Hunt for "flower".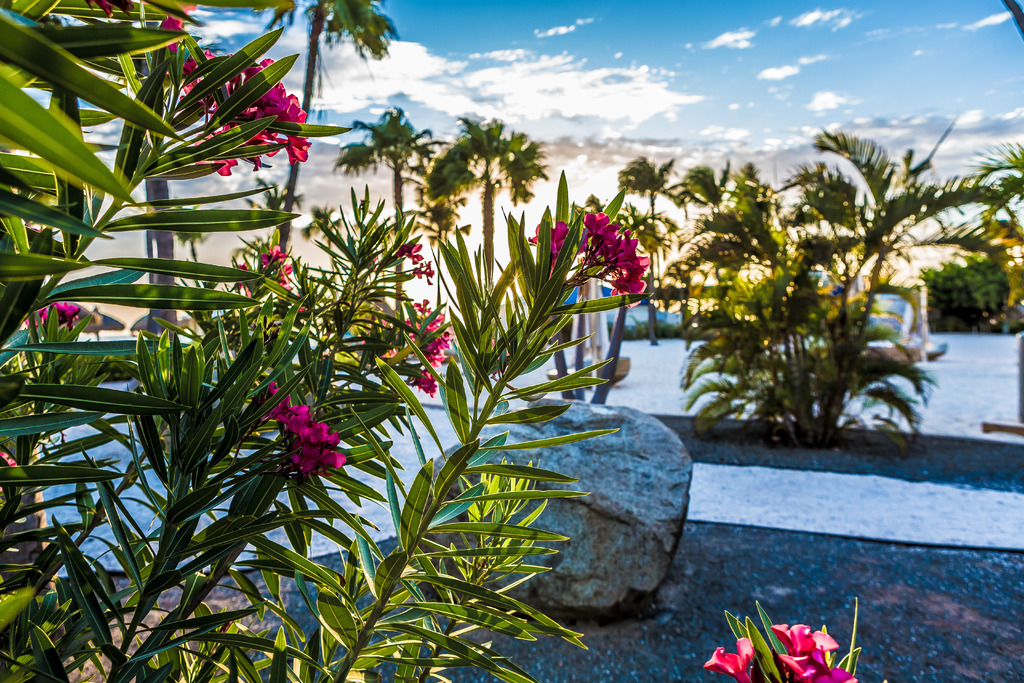
Hunted down at (left=705, top=635, right=753, bottom=682).
